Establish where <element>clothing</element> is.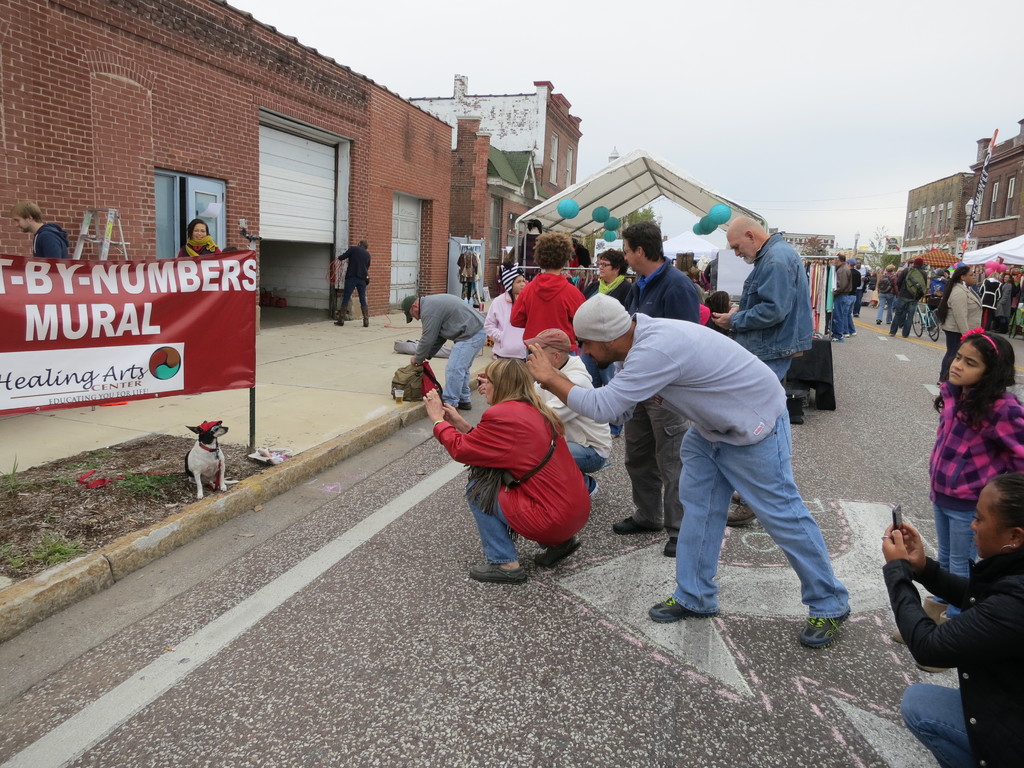
Established at <box>829,257,846,335</box>.
